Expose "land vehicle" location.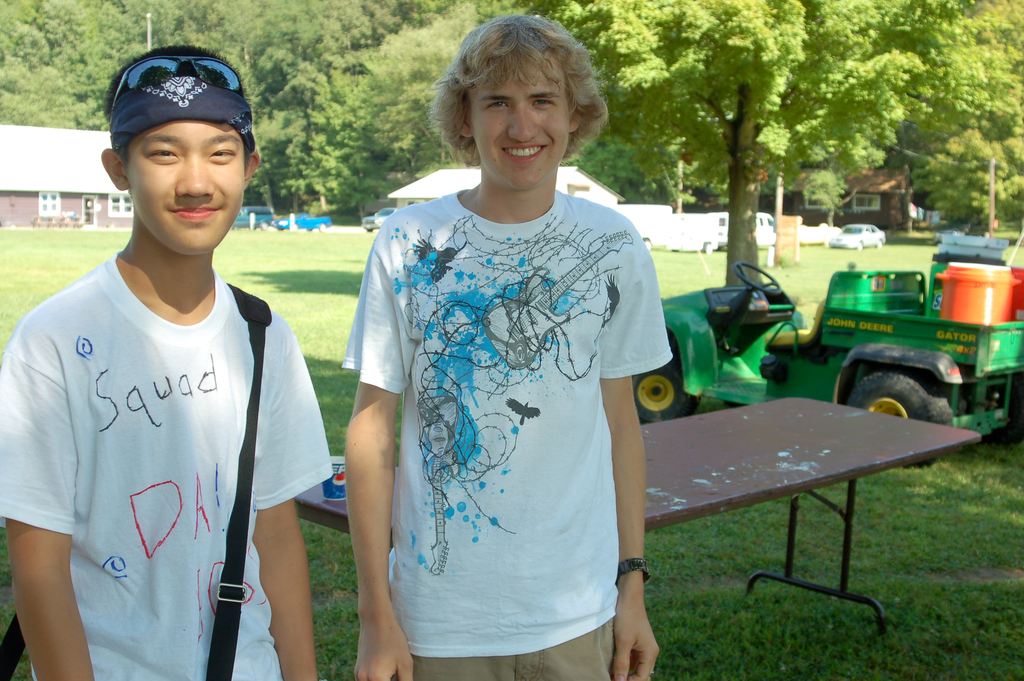
Exposed at crop(826, 220, 890, 249).
